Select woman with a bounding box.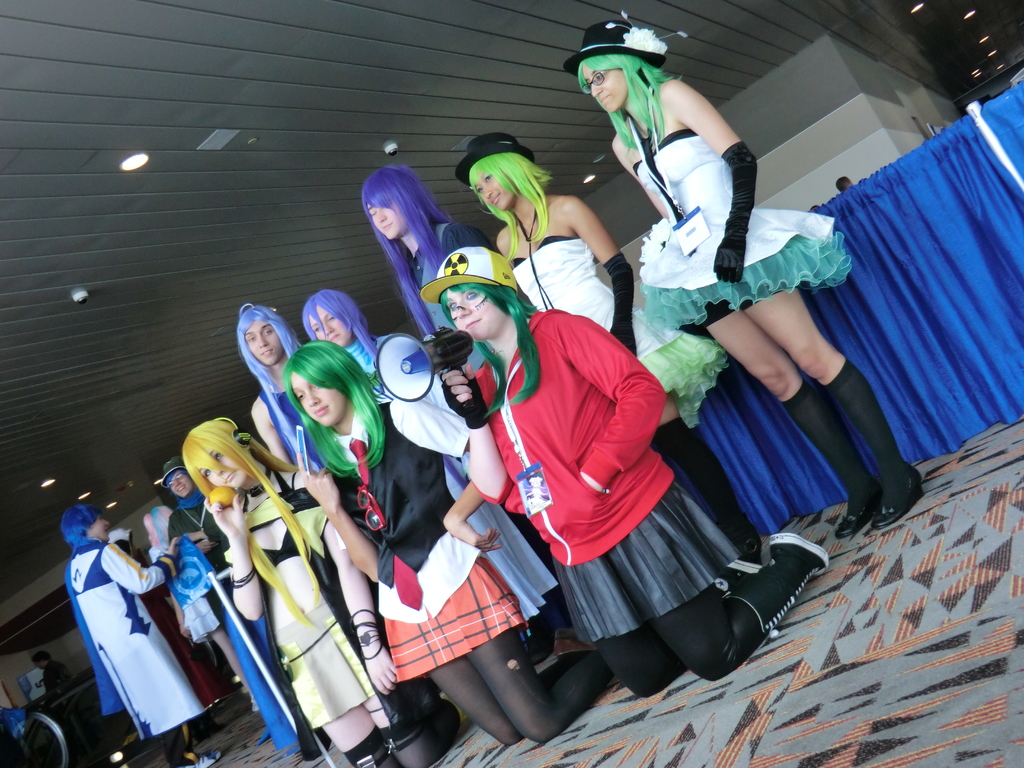
<region>556, 21, 939, 543</region>.
